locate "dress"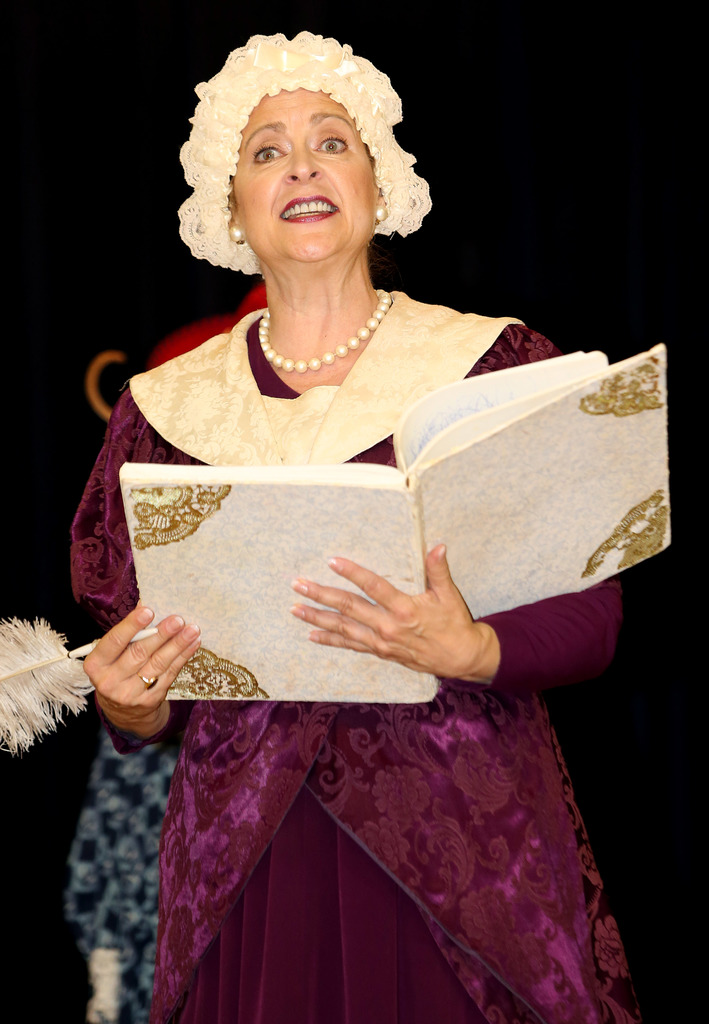
bbox(69, 276, 640, 1023)
